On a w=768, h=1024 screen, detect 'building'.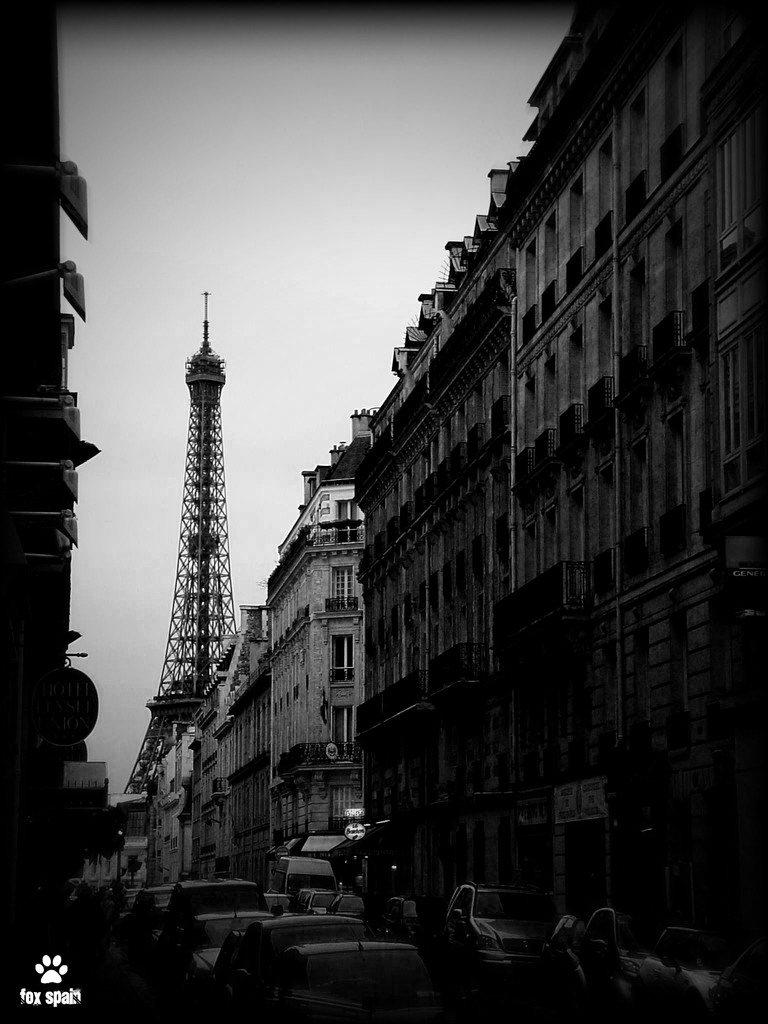
box=[330, 4, 767, 979].
